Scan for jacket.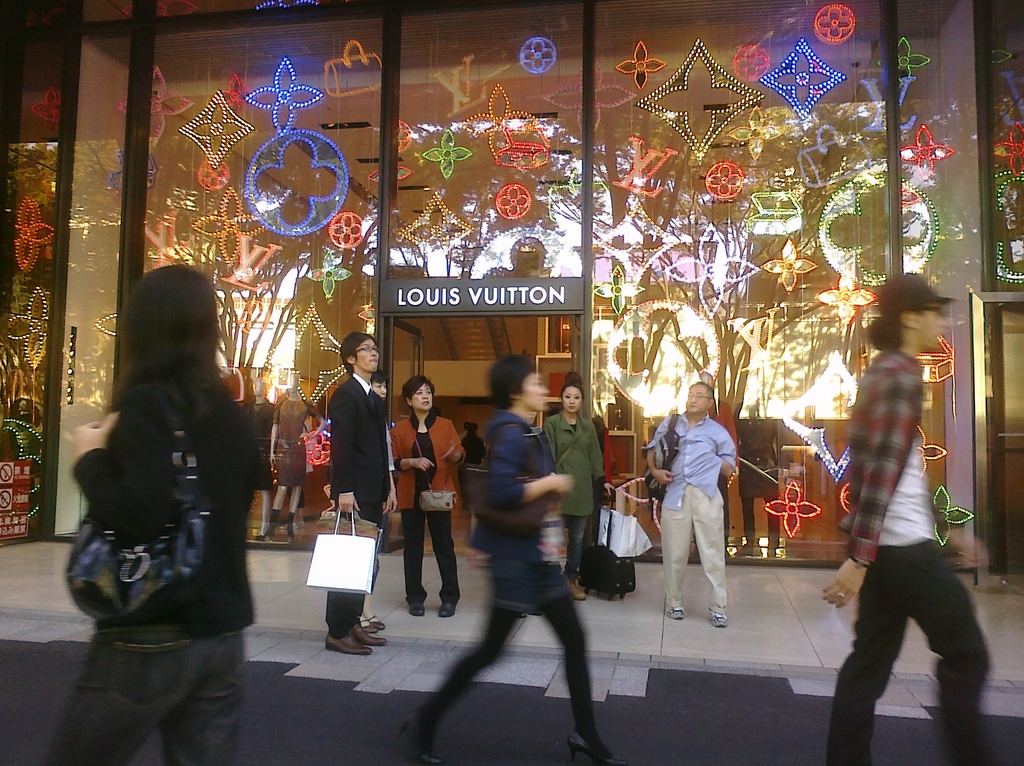
Scan result: 463,410,577,615.
